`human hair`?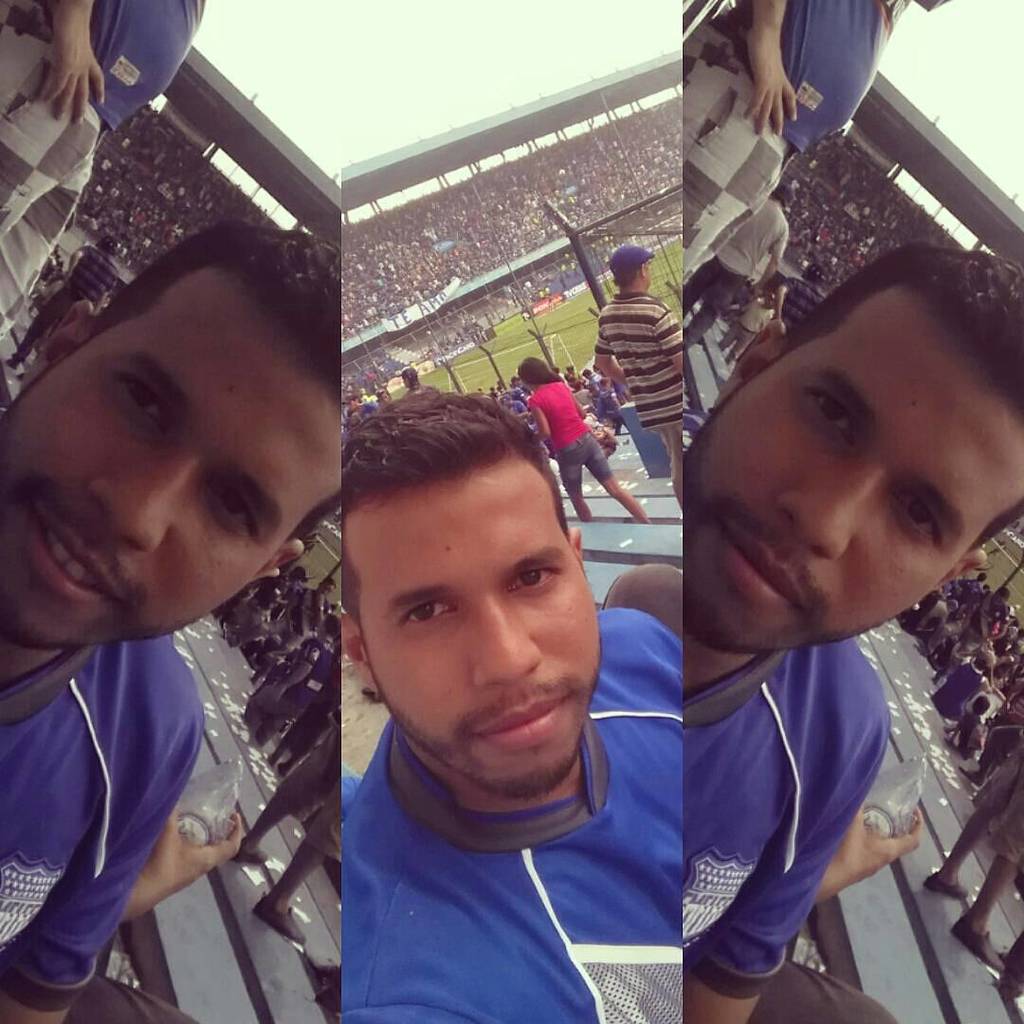
detection(759, 240, 1023, 558)
